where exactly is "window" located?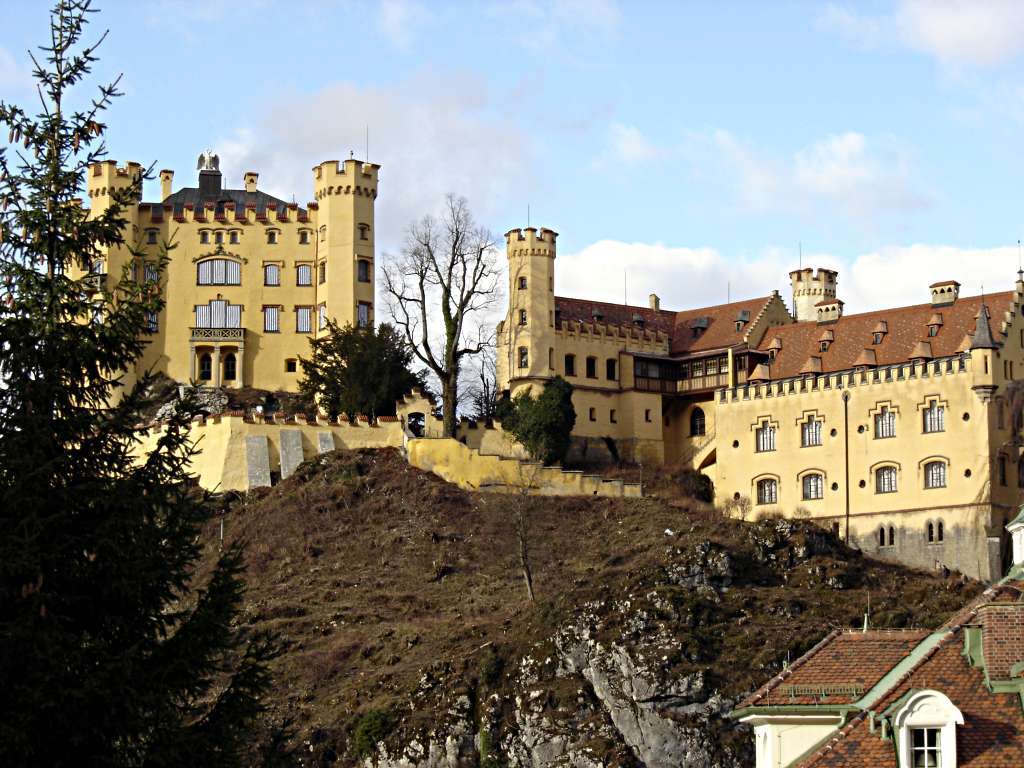
Its bounding box is Rect(517, 305, 529, 330).
